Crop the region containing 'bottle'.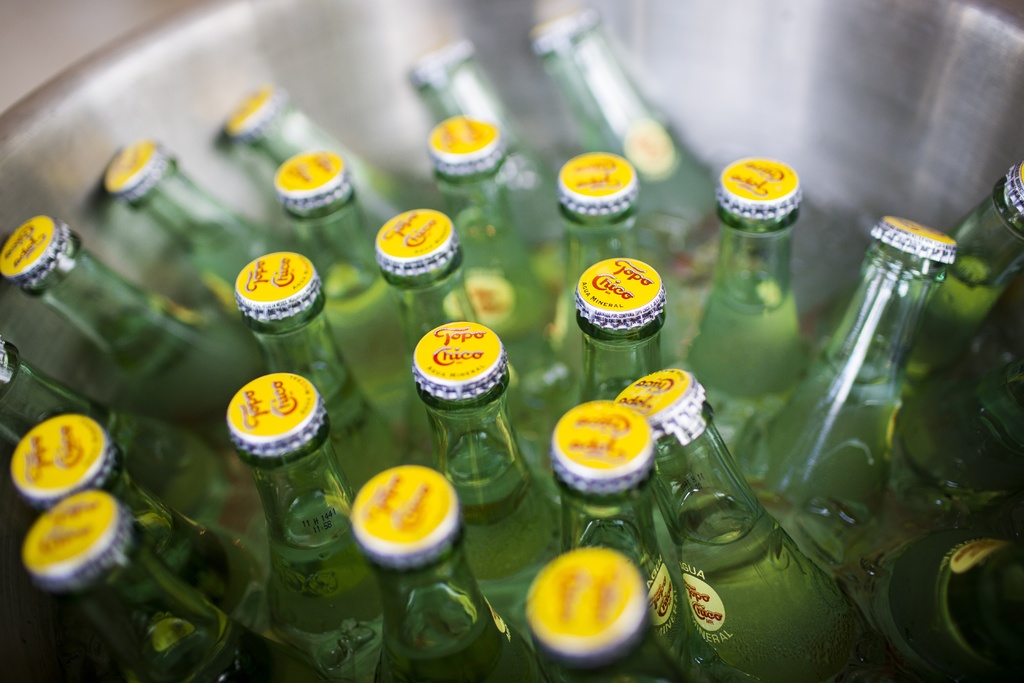
Crop region: [left=429, top=135, right=557, bottom=322].
